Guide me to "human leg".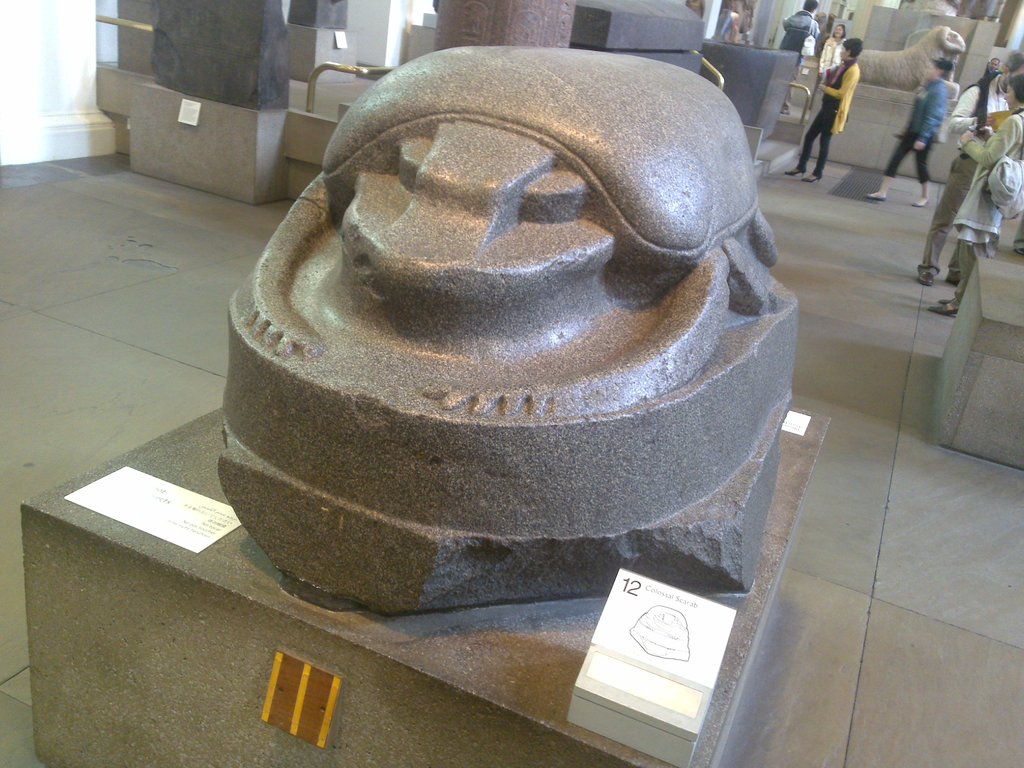
Guidance: (911,132,931,205).
